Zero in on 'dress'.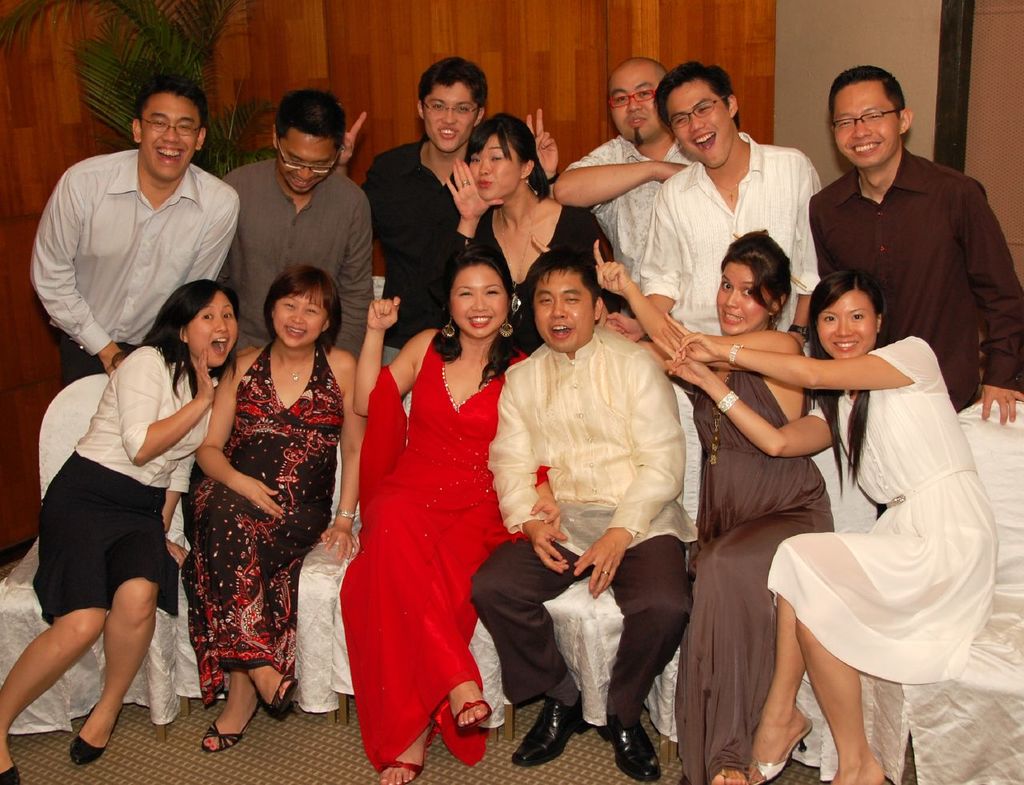
Zeroed in: 181, 343, 346, 707.
